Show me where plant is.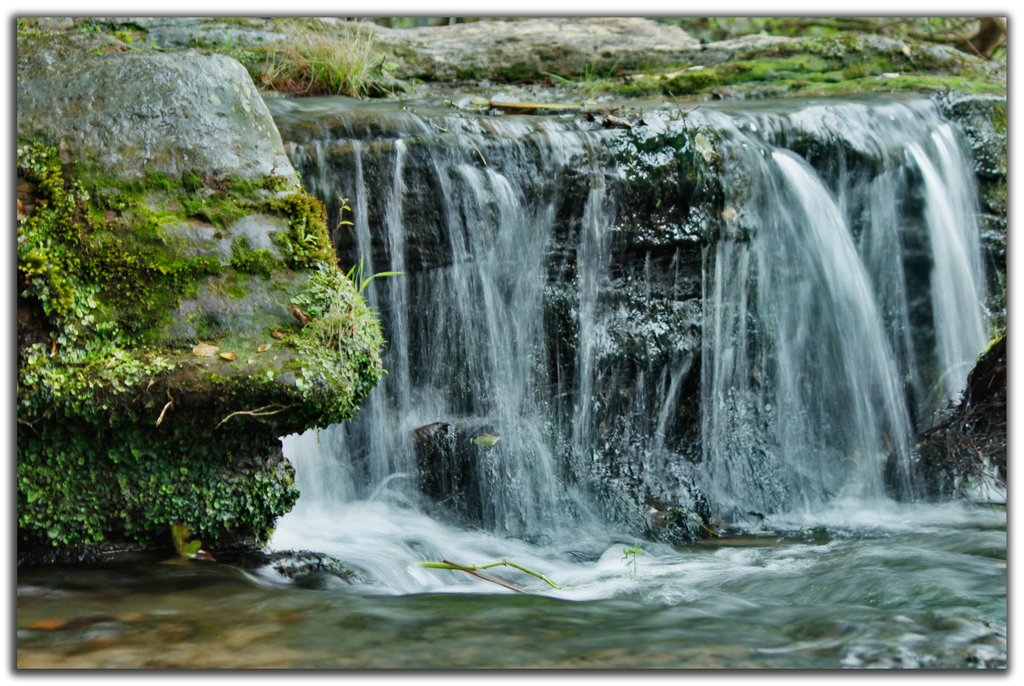
plant is at [330, 198, 354, 276].
